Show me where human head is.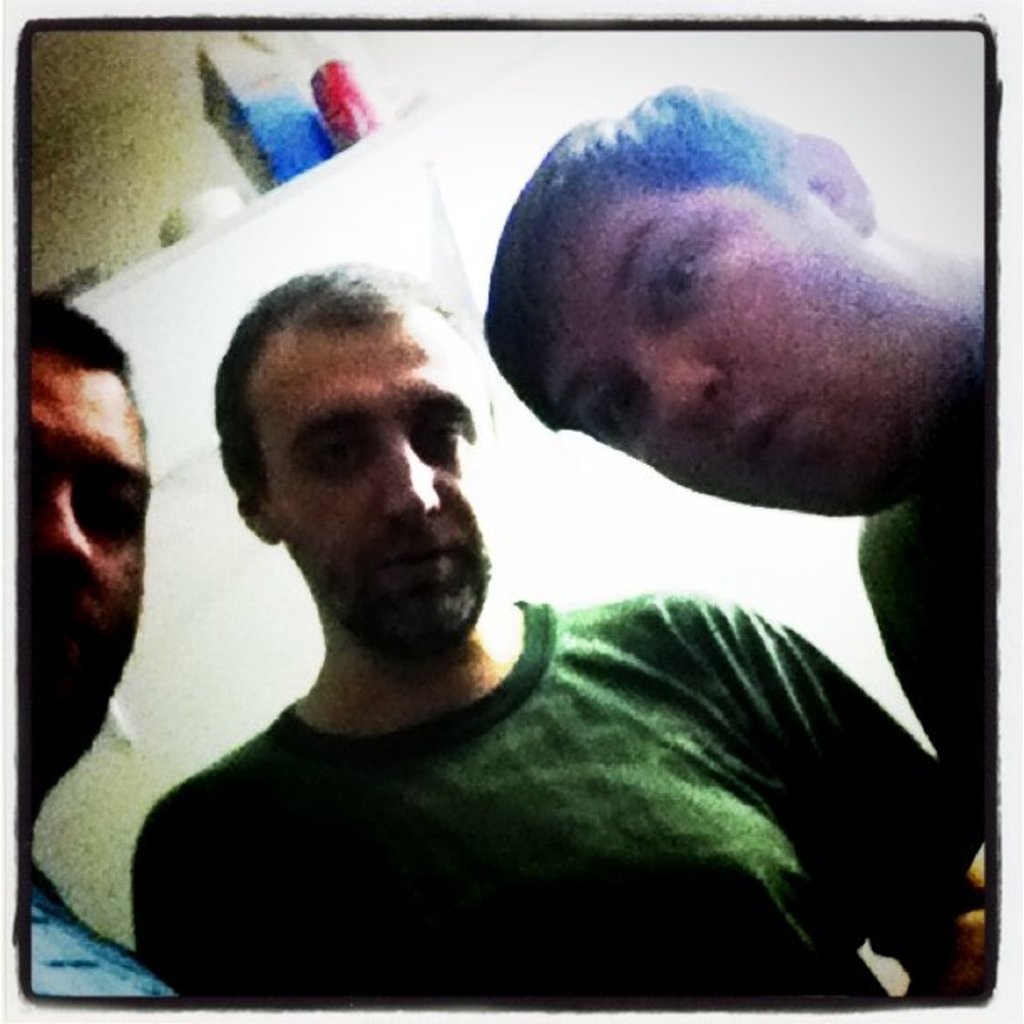
human head is at crop(17, 286, 147, 801).
